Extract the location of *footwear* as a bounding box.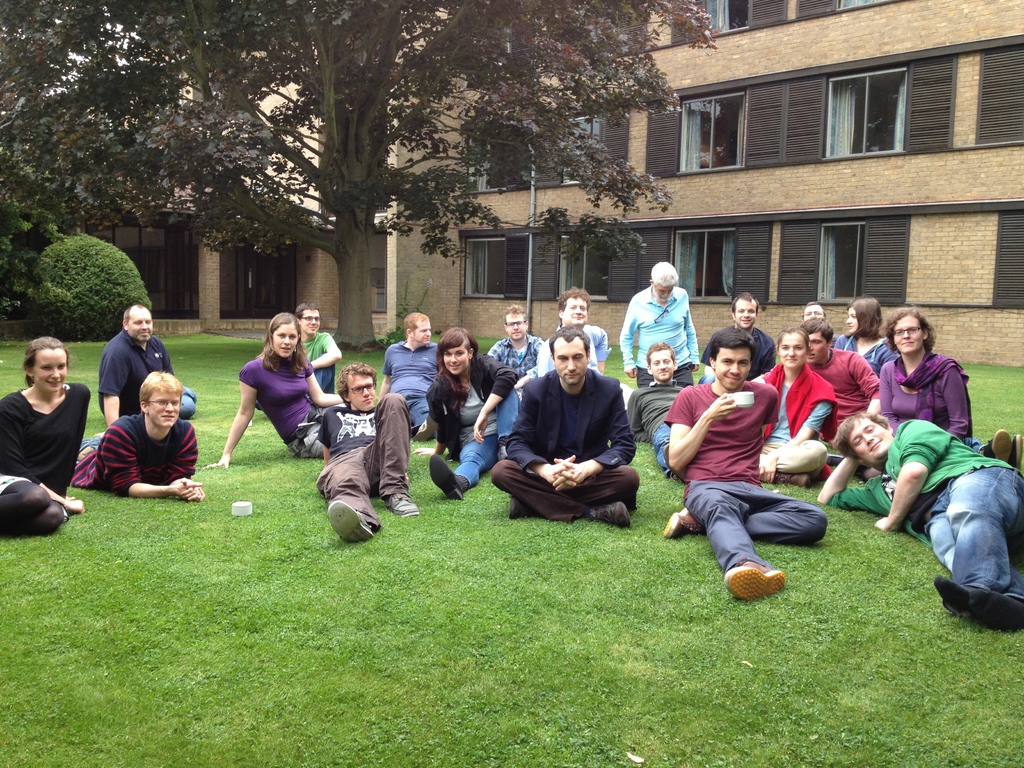
74,442,97,462.
